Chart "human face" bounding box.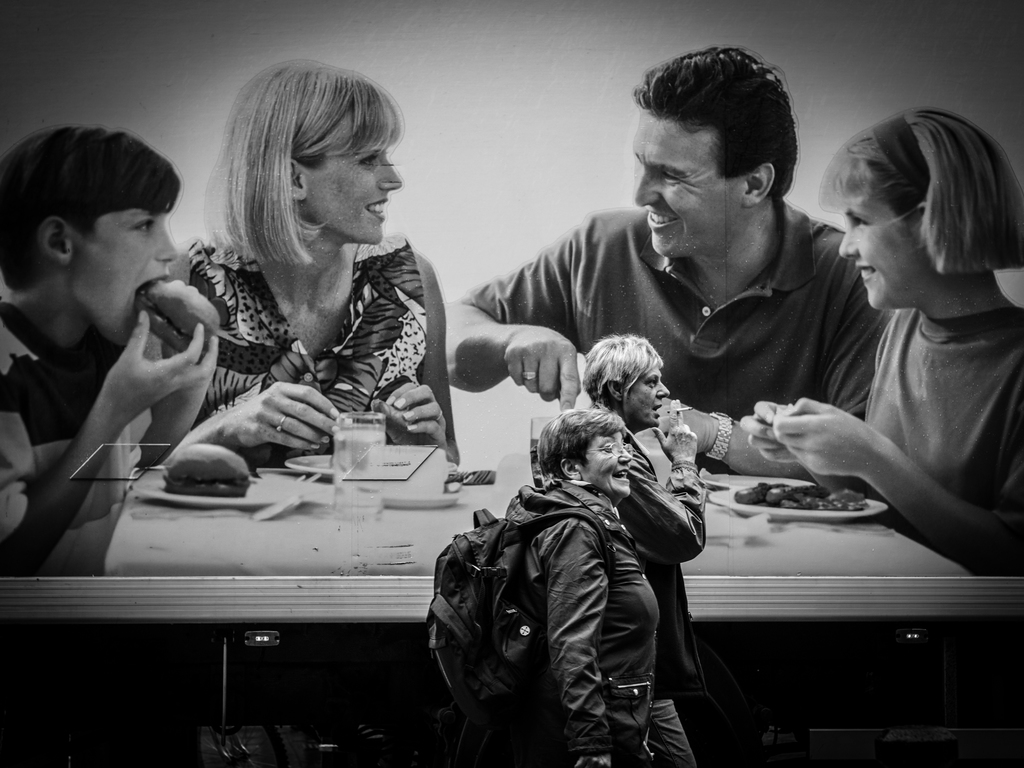
Charted: <region>618, 358, 676, 422</region>.
